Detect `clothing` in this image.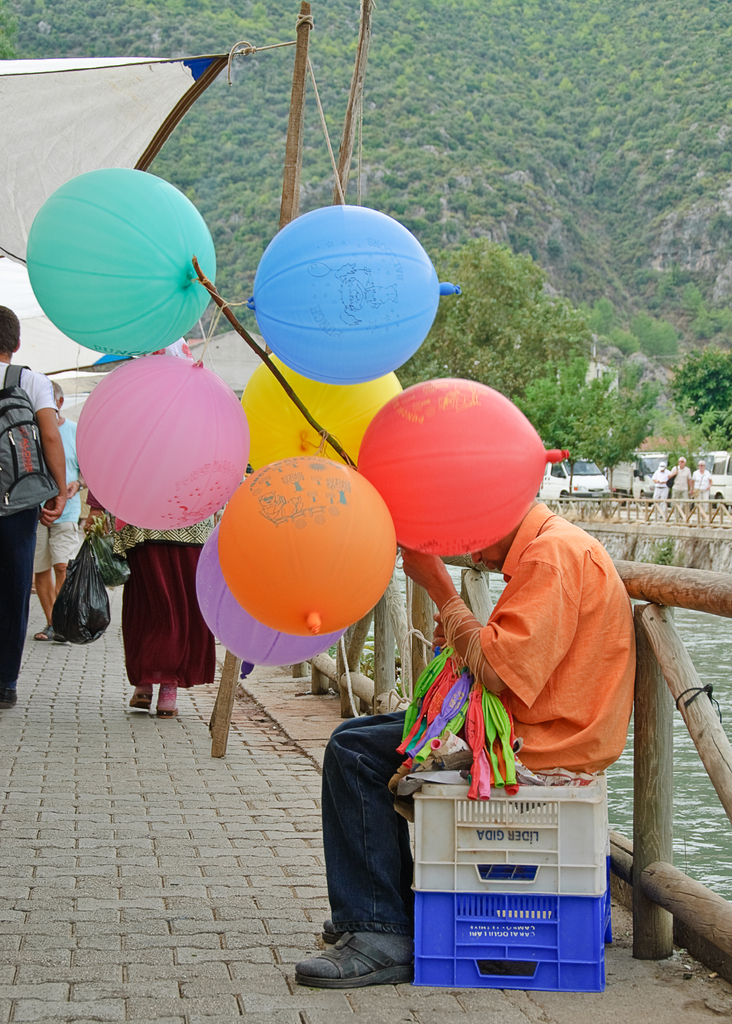
Detection: <region>33, 412, 84, 579</region>.
